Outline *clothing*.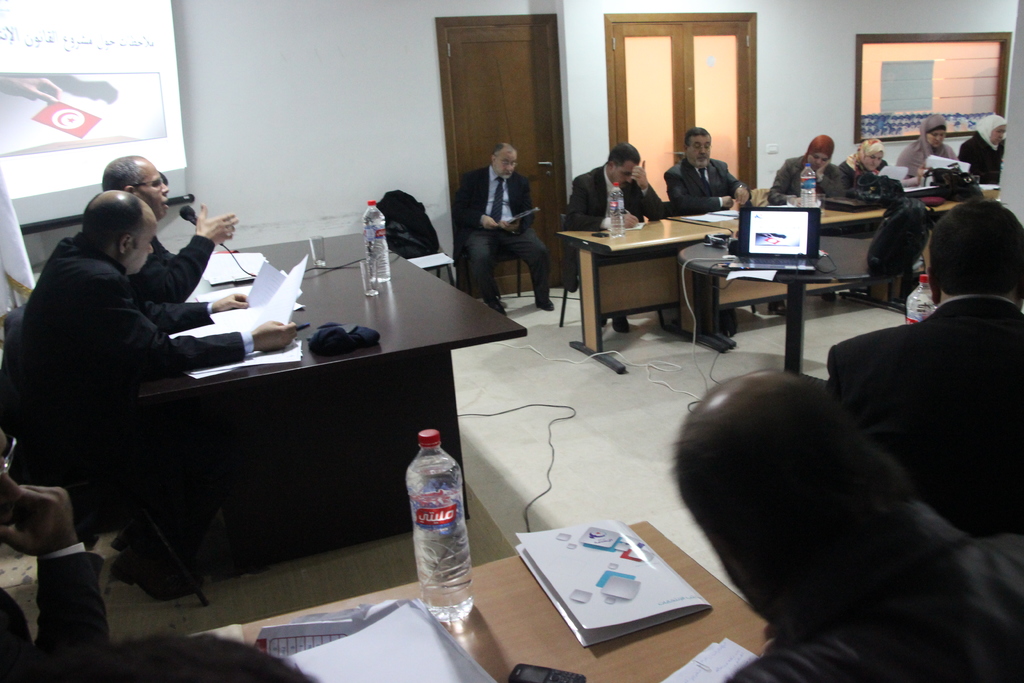
Outline: x1=958, y1=110, x2=1008, y2=184.
